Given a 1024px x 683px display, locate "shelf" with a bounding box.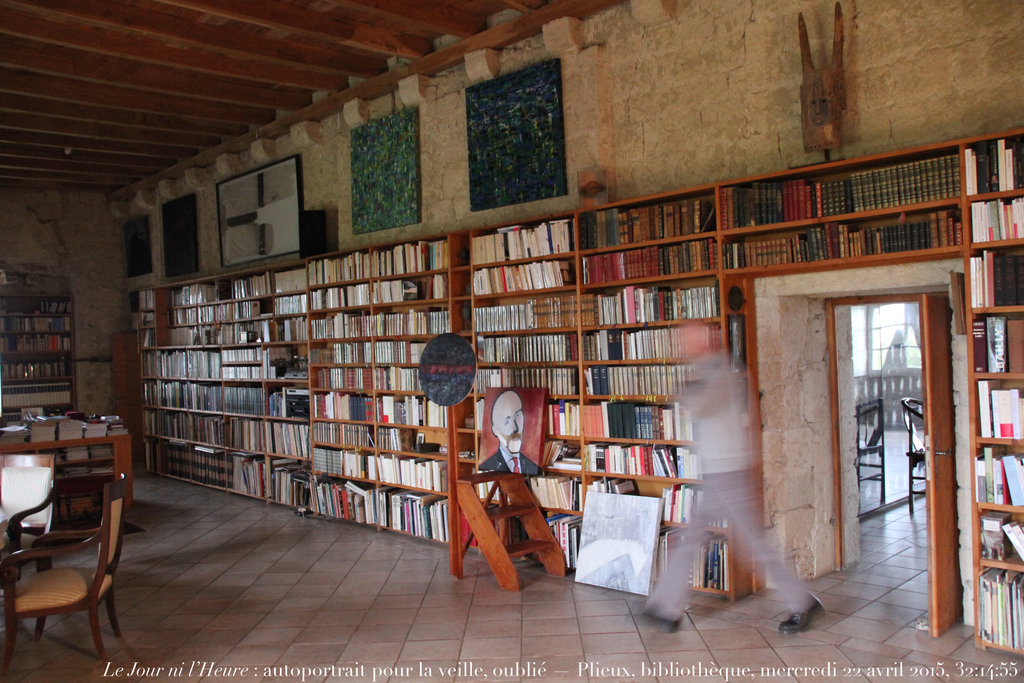
Located: 314 383 381 417.
